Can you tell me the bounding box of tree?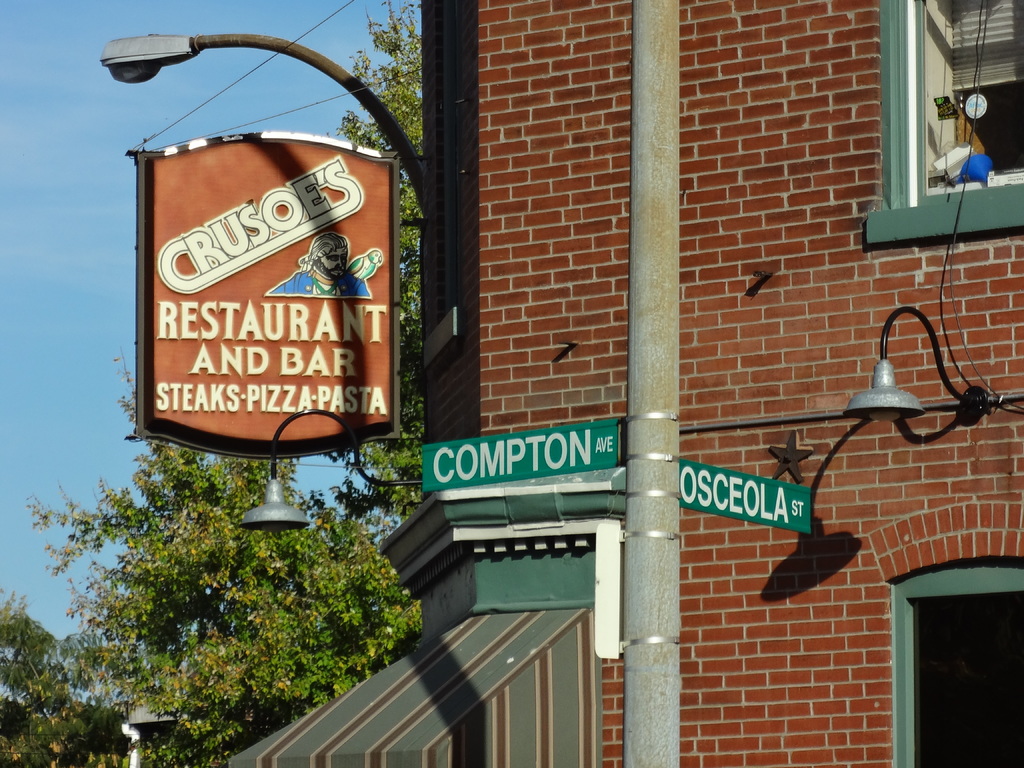
box=[0, 586, 125, 767].
